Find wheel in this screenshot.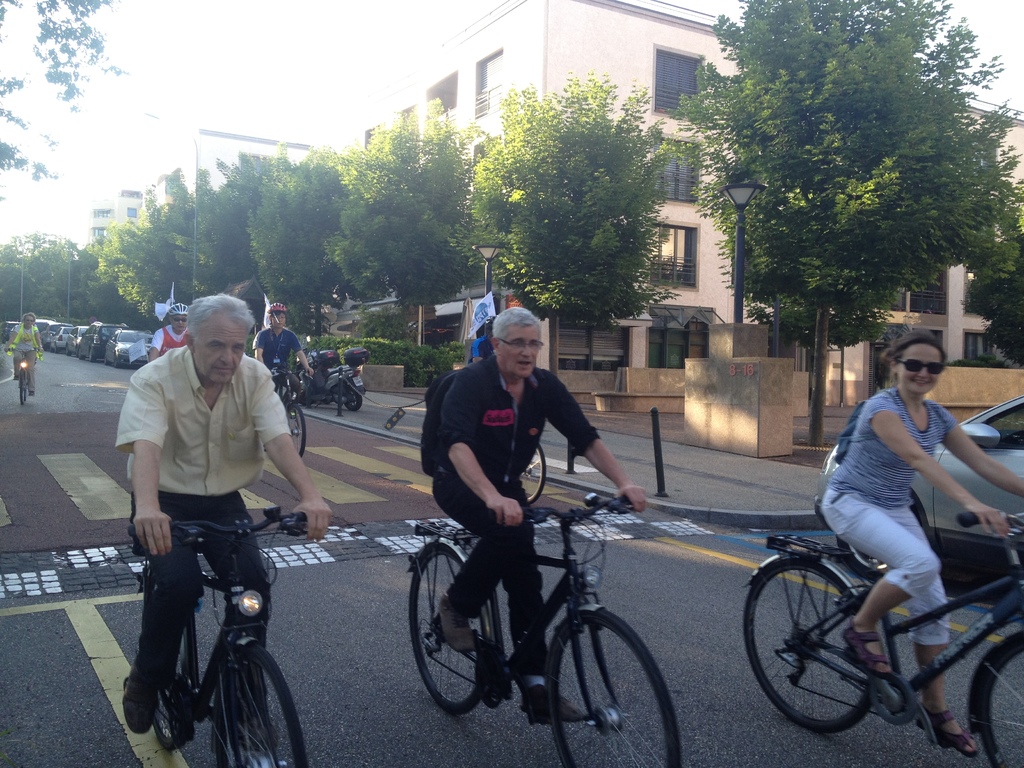
The bounding box for wheel is BBox(974, 628, 1023, 767).
